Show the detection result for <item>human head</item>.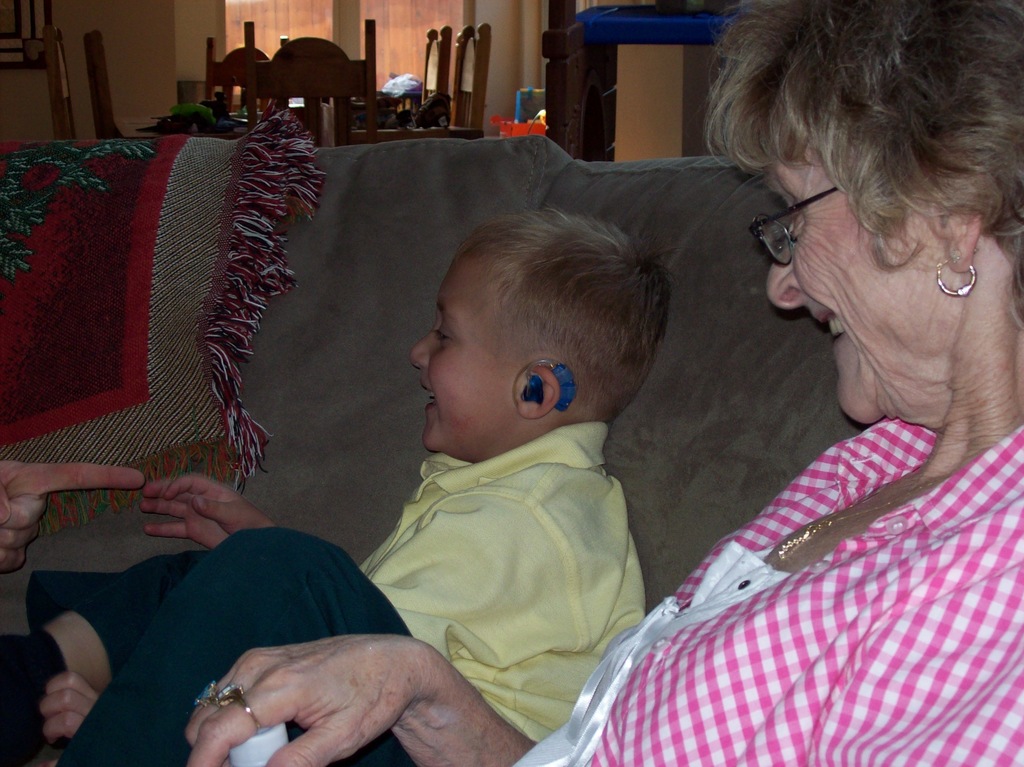
<box>693,0,1023,436</box>.
